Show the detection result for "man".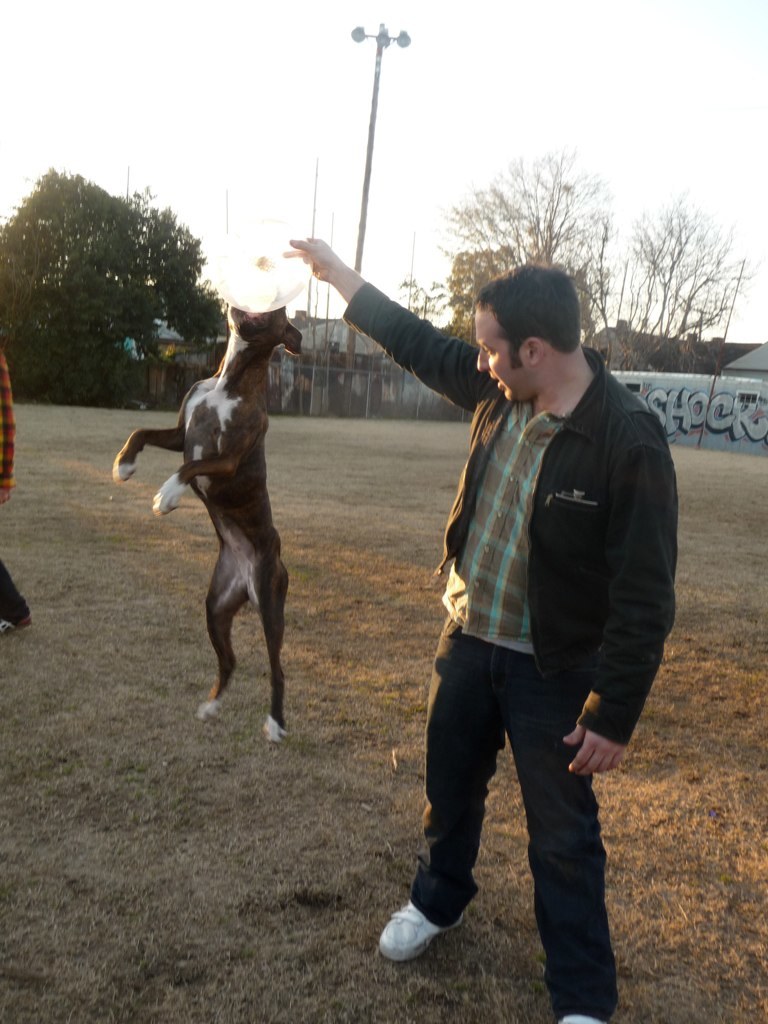
378/253/690/946.
